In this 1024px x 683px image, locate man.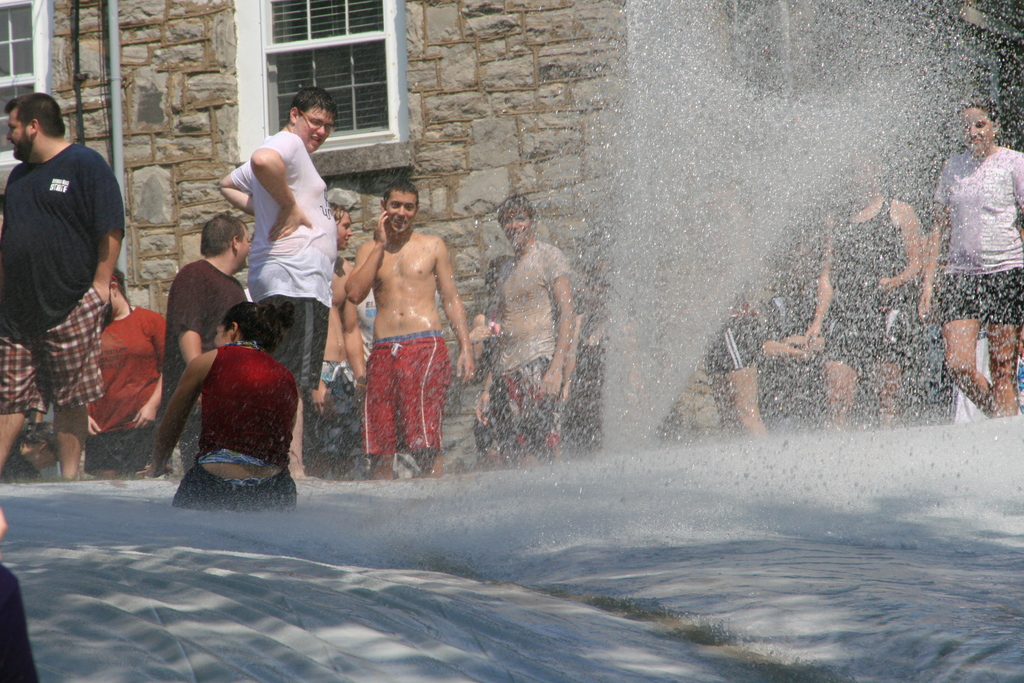
Bounding box: [216, 84, 339, 479].
